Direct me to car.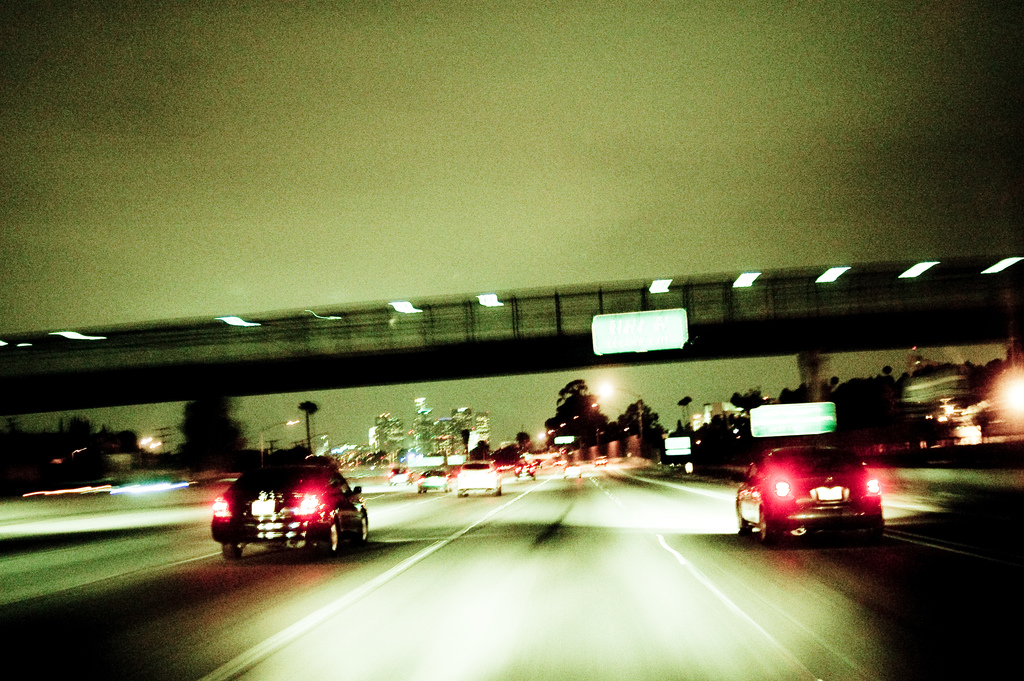
Direction: l=593, t=454, r=609, b=469.
